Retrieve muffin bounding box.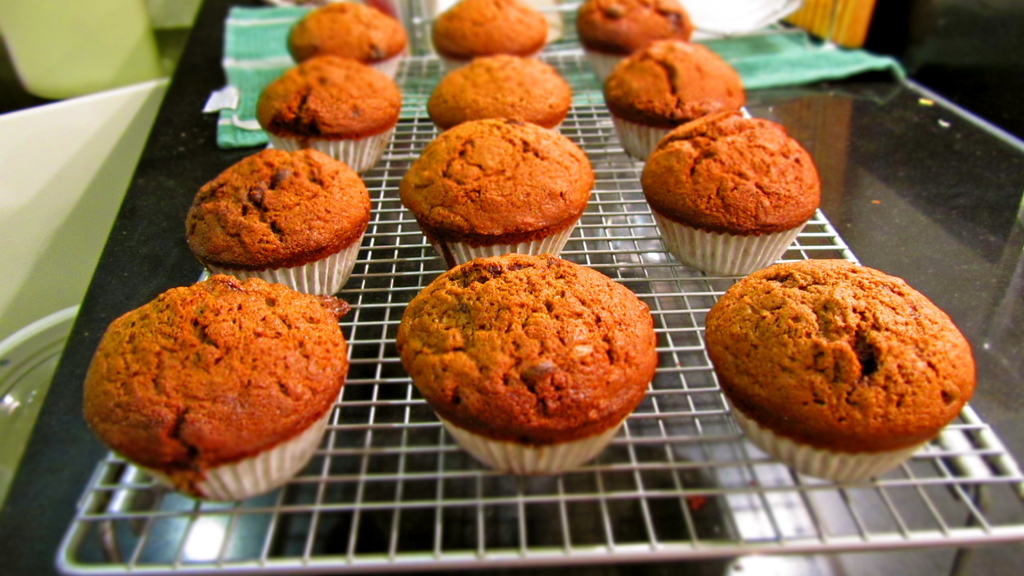
Bounding box: locate(420, 49, 568, 130).
